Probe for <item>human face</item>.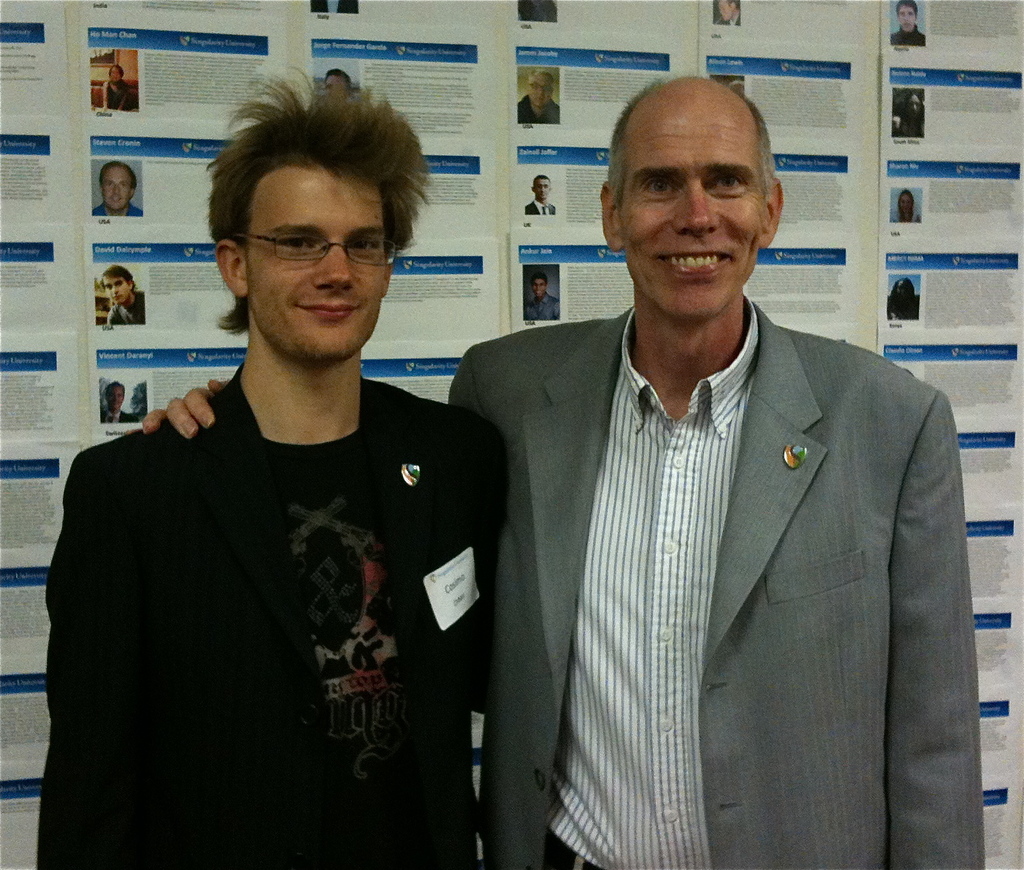
Probe result: <bbox>533, 281, 545, 297</bbox>.
